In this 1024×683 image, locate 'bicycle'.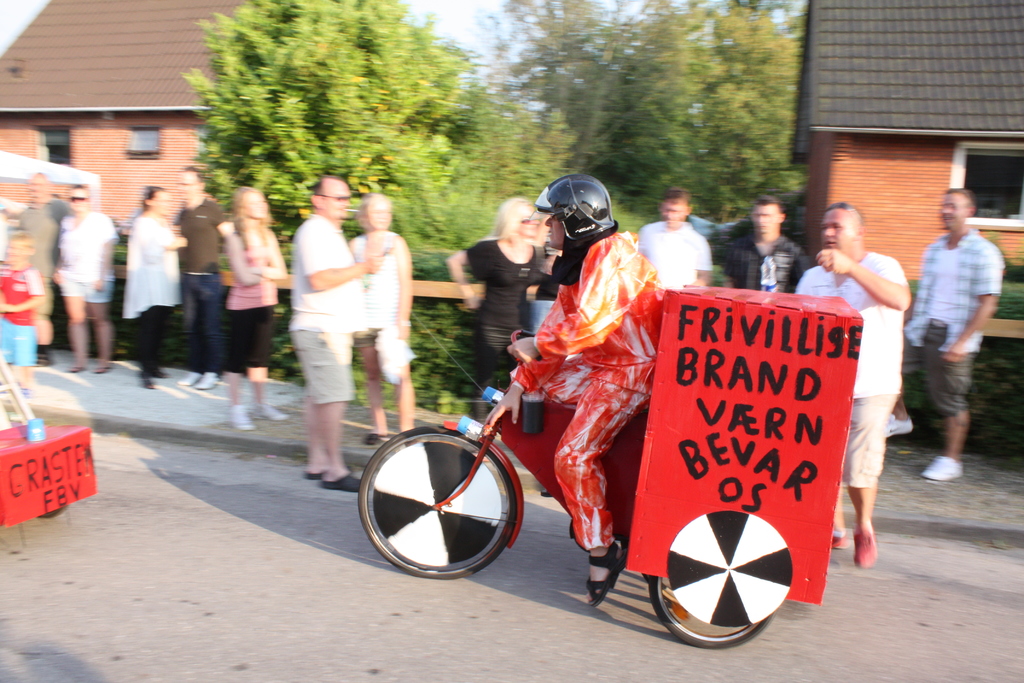
Bounding box: pyautogui.locateOnScreen(367, 343, 825, 618).
